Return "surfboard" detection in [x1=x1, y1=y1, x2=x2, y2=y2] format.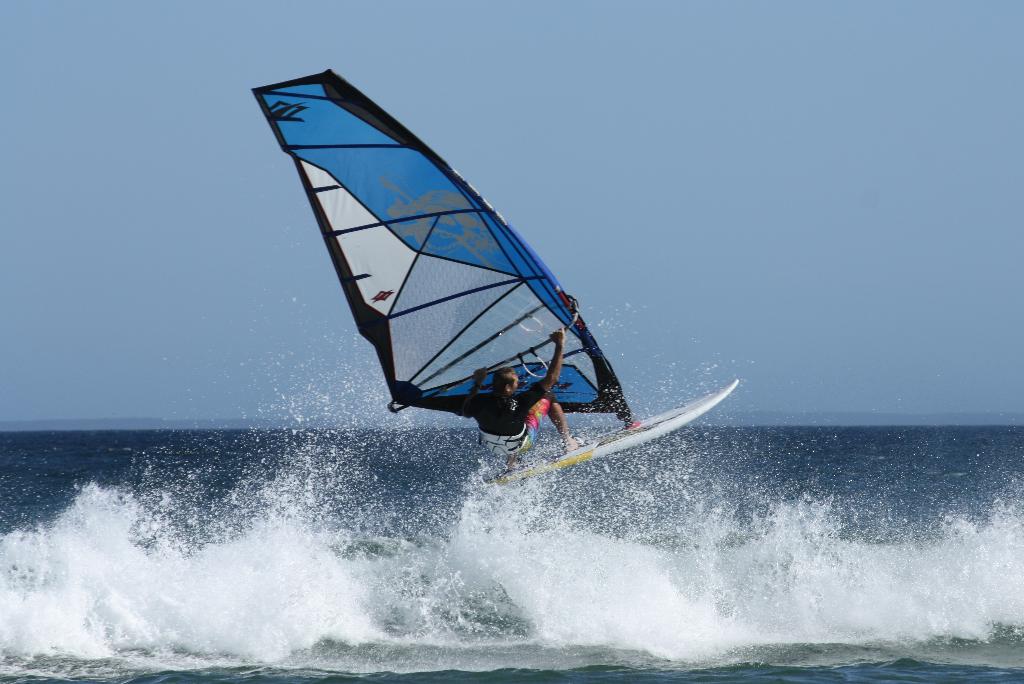
[x1=472, y1=373, x2=746, y2=496].
